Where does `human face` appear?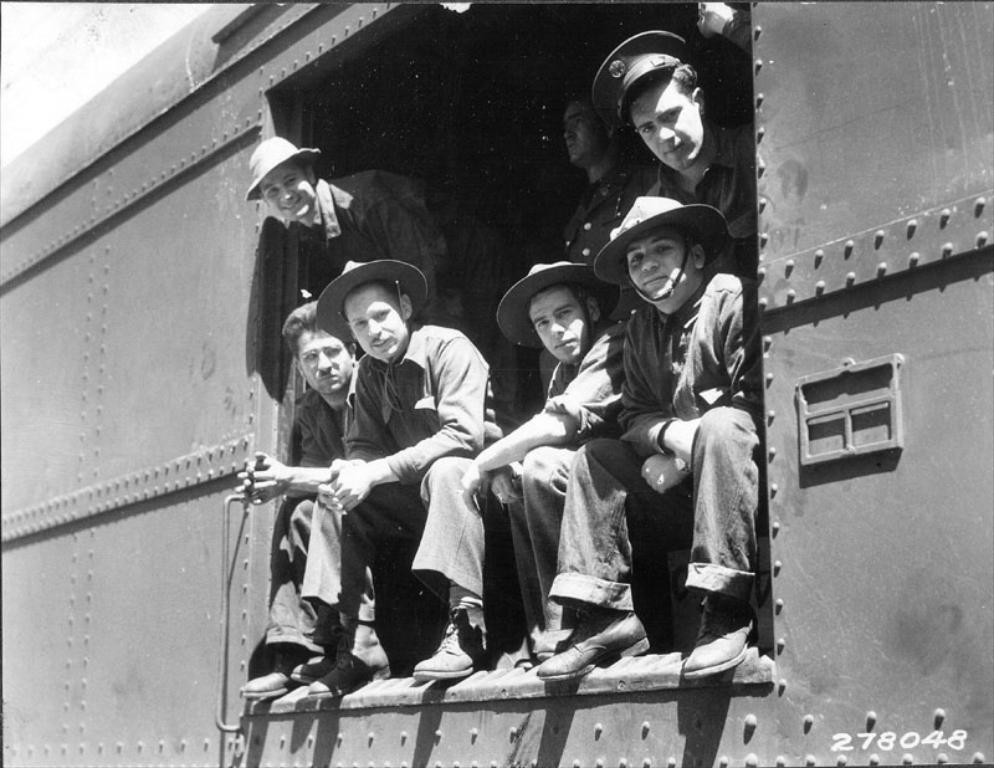
Appears at region(344, 288, 406, 362).
